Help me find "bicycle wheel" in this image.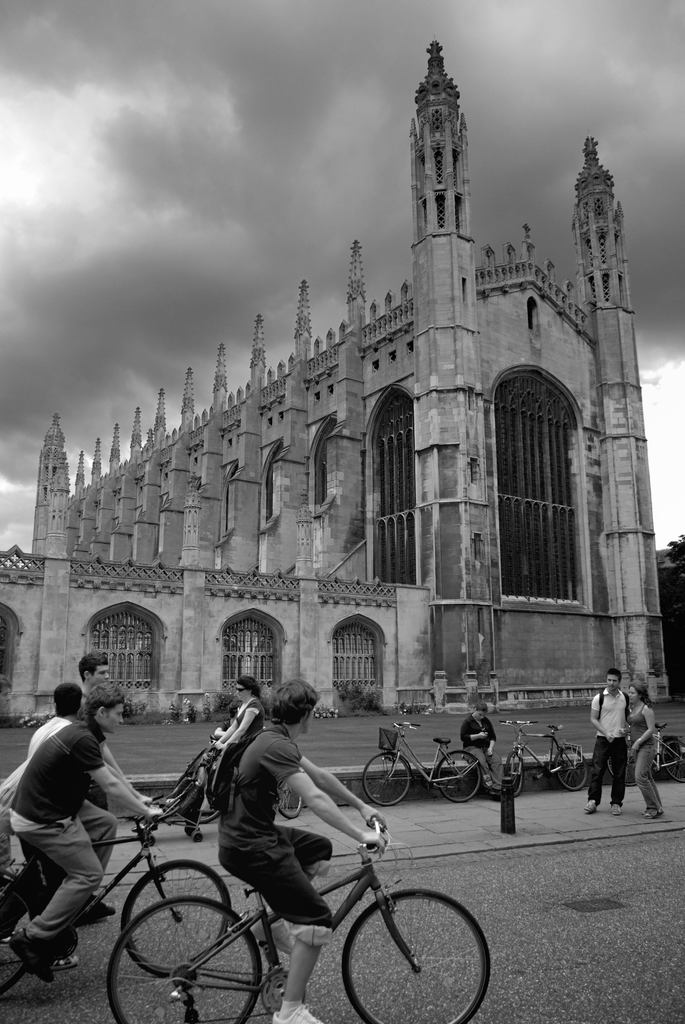
Found it: <box>0,865,30,998</box>.
